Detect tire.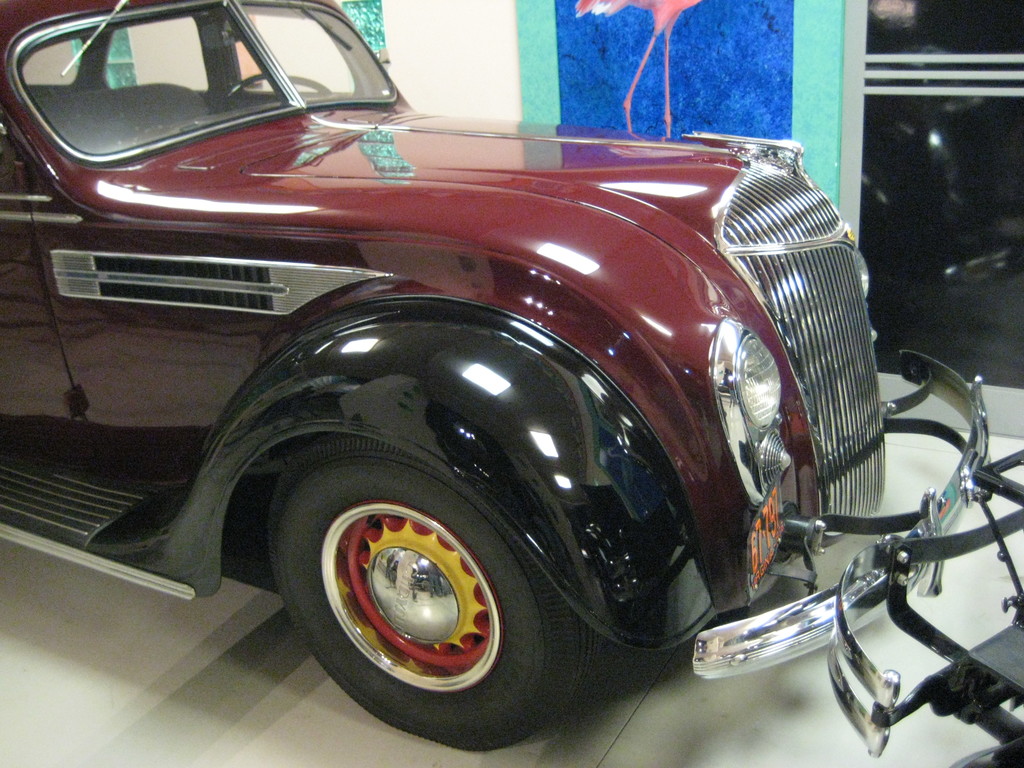
Detected at (left=263, top=441, right=567, bottom=741).
